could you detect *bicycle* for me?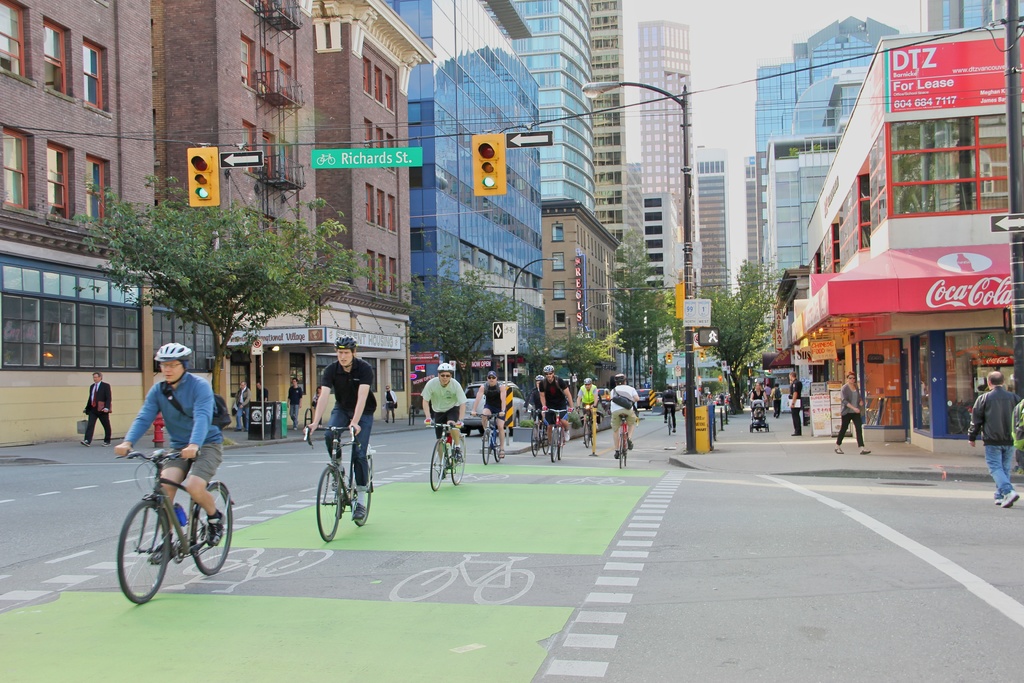
Detection result: 301 413 380 543.
